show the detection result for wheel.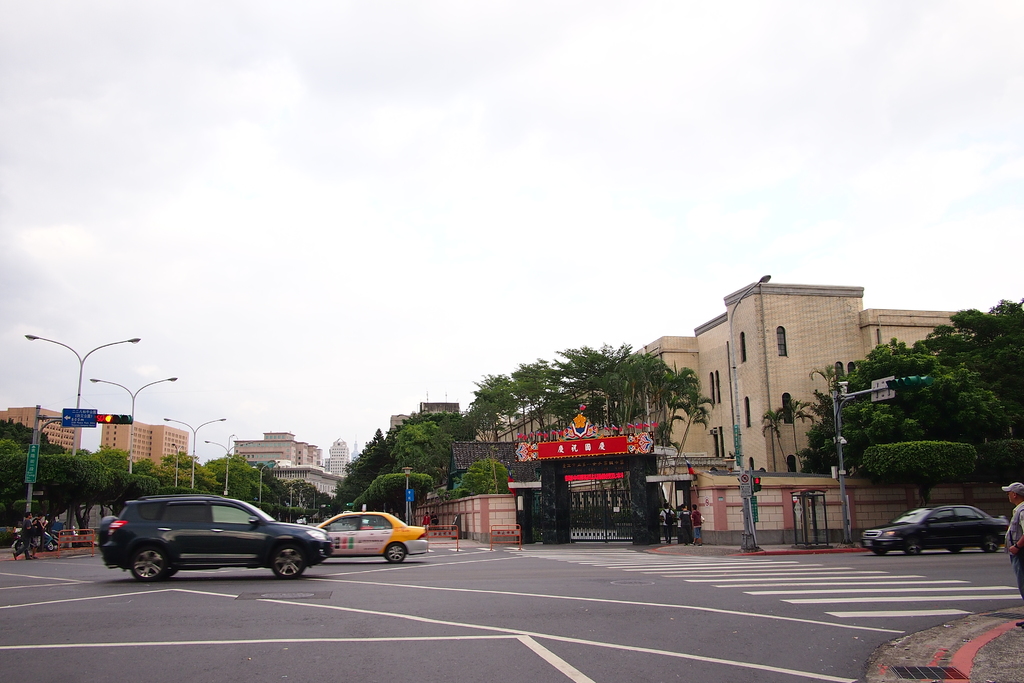
385:544:408:565.
